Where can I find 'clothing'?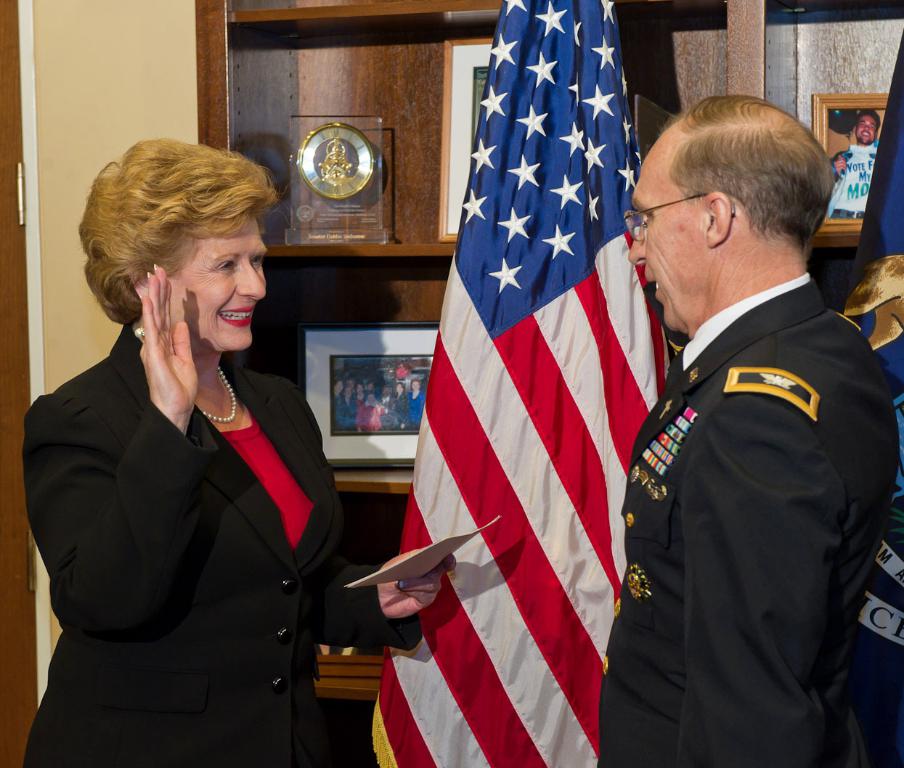
You can find it at 365, 400, 388, 429.
